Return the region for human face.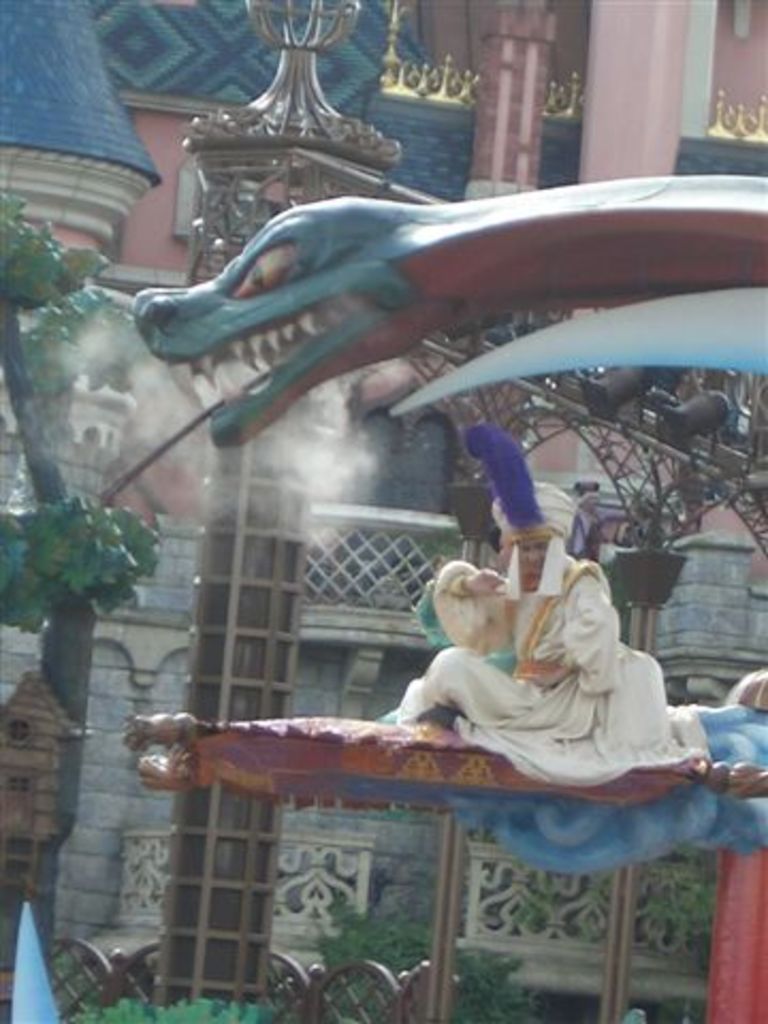
pyautogui.locateOnScreen(459, 565, 503, 591).
